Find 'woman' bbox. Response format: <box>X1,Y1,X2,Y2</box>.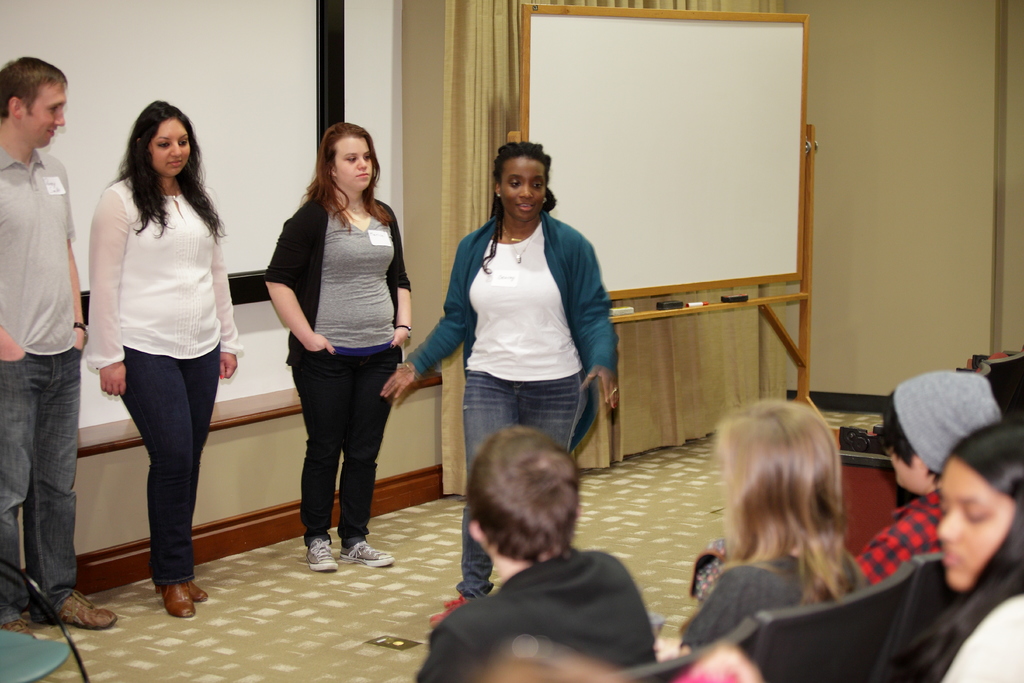
<box>264,115,421,573</box>.
